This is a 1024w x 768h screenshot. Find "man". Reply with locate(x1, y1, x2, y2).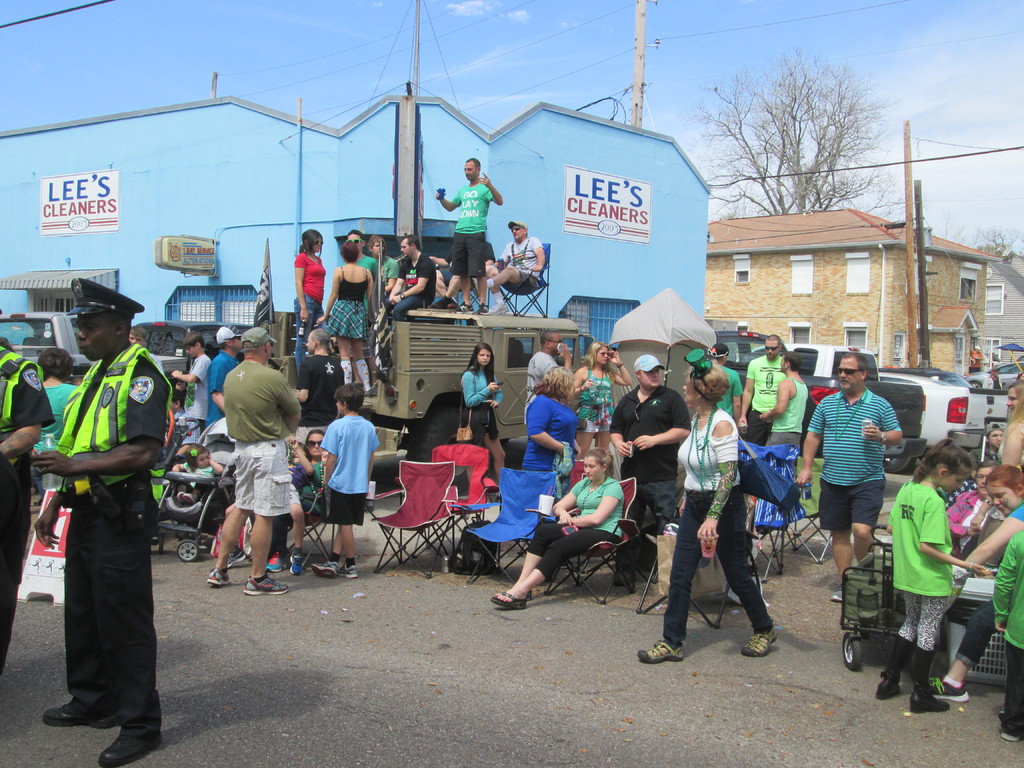
locate(20, 282, 185, 767).
